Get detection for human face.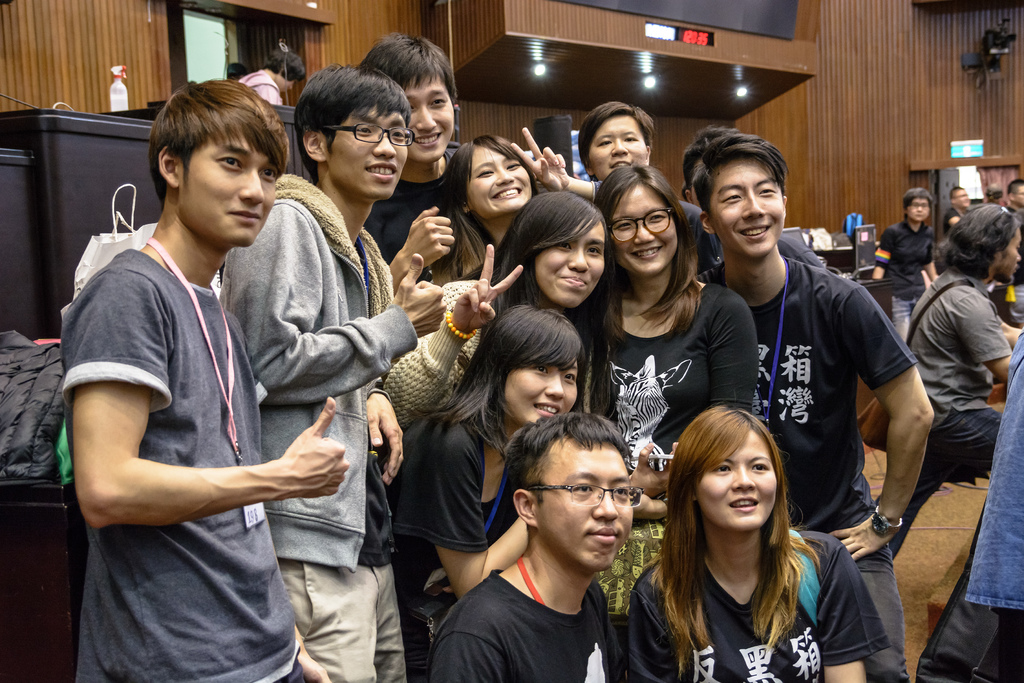
Detection: region(533, 214, 608, 313).
